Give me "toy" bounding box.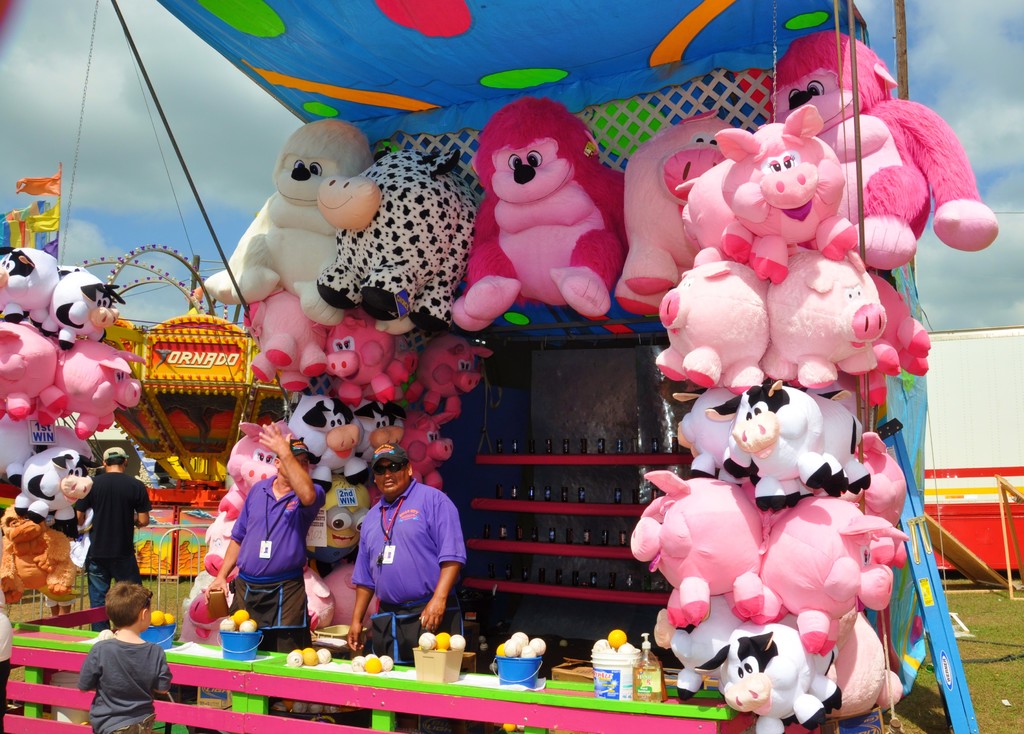
x1=0, y1=319, x2=63, y2=421.
